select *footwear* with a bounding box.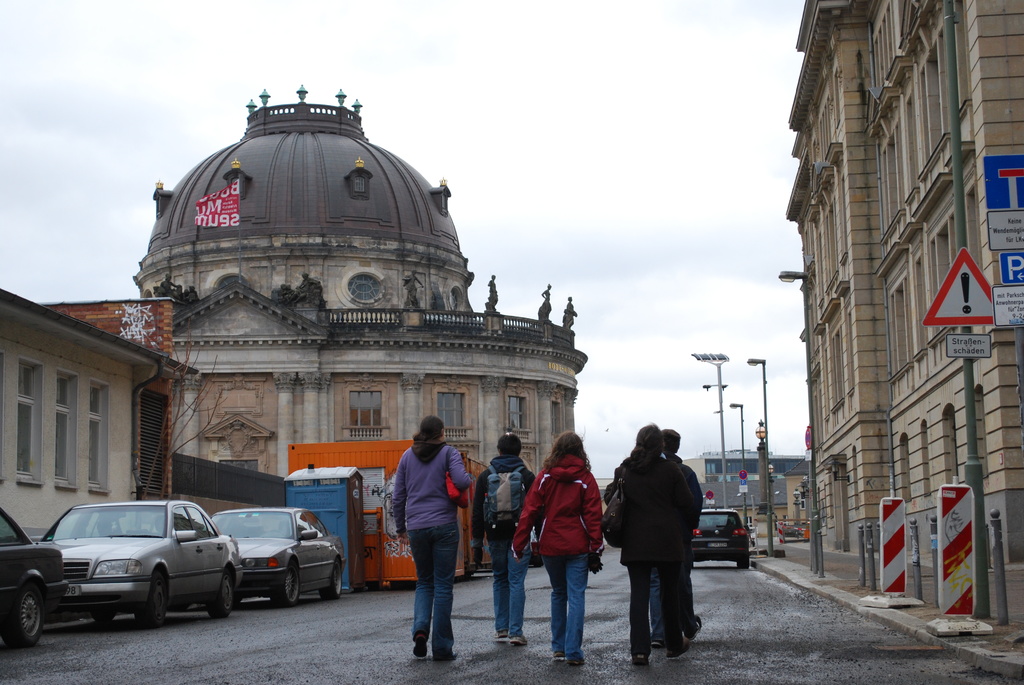
pyautogui.locateOnScreen(496, 631, 504, 635).
